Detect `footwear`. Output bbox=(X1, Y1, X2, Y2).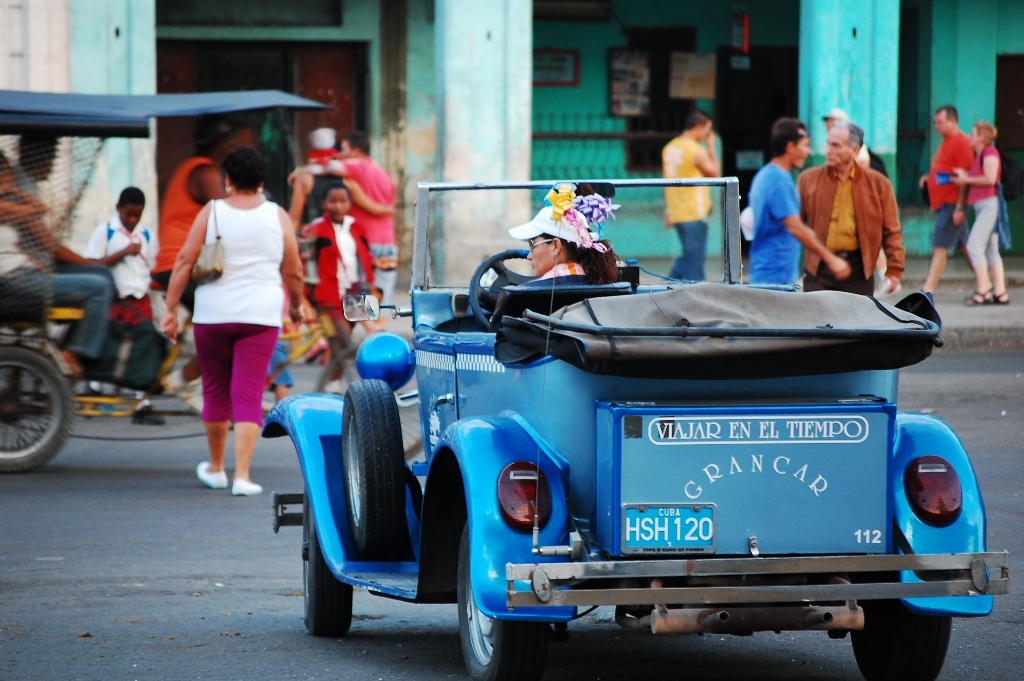
bbox=(1000, 285, 1017, 310).
